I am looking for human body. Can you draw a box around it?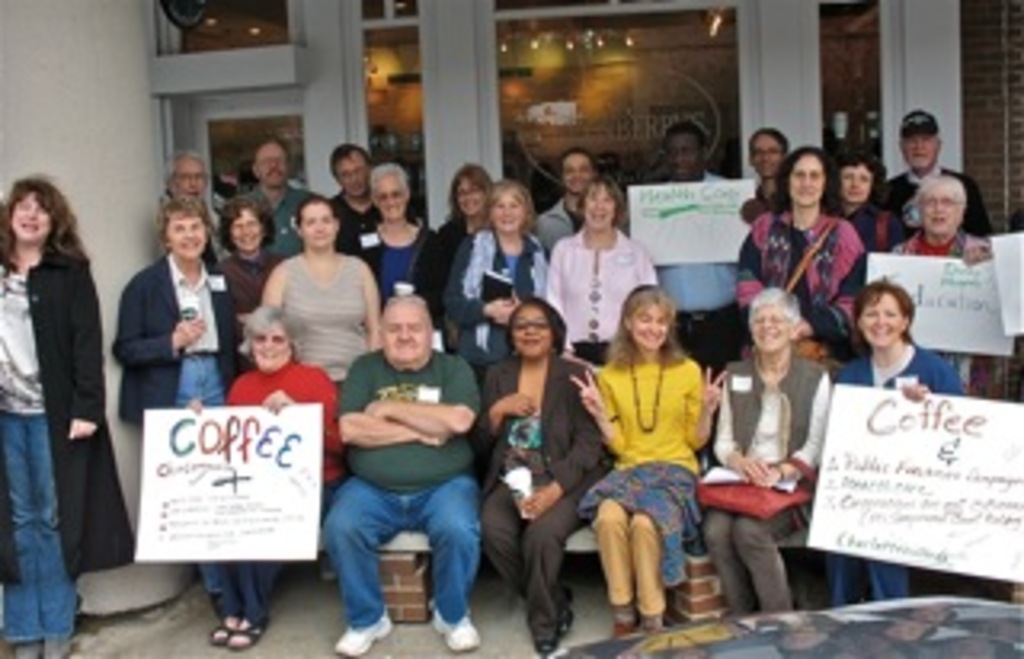
Sure, the bounding box is pyautogui.locateOnScreen(118, 122, 992, 656).
